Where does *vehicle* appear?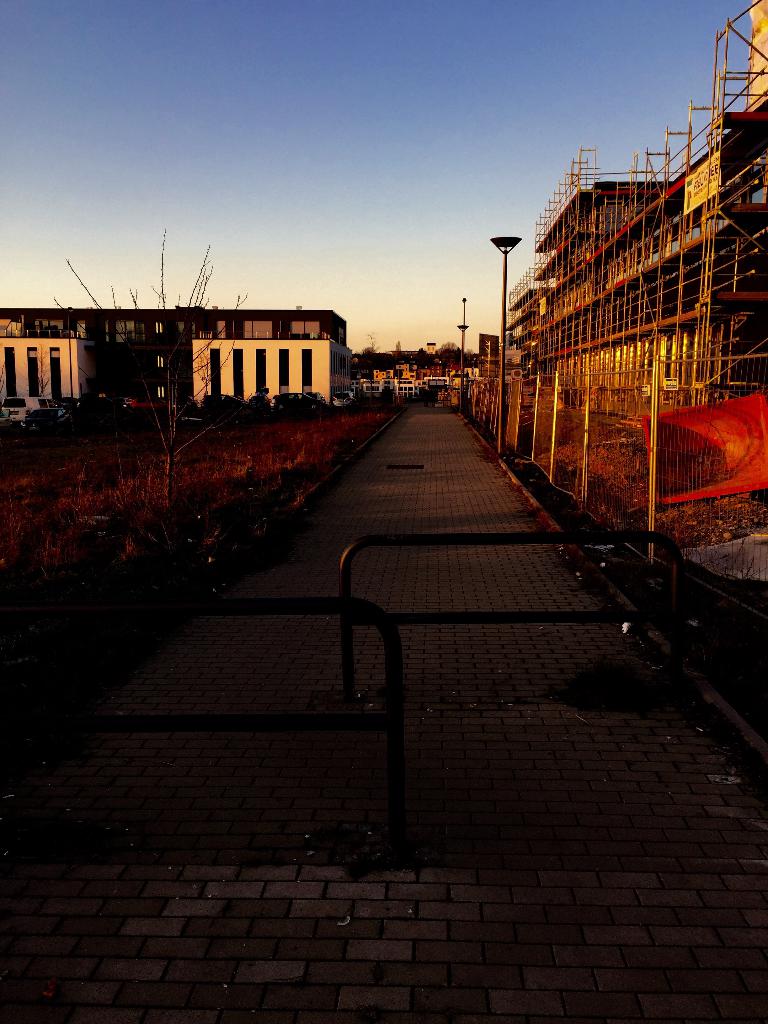
Appears at [left=198, top=390, right=263, bottom=410].
